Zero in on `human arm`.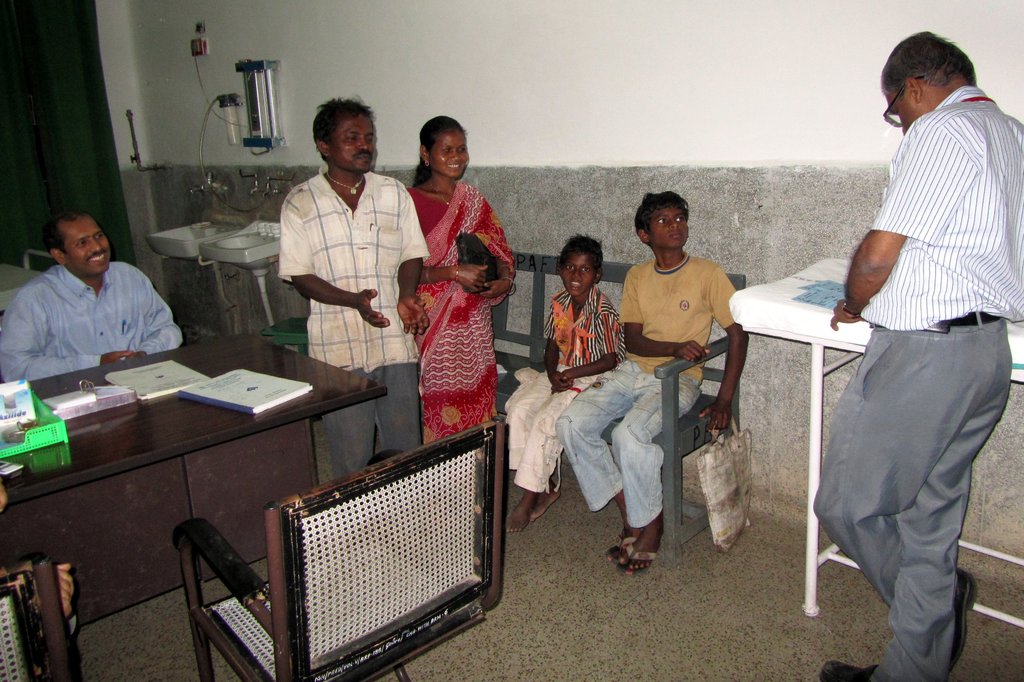
Zeroed in: x1=697, y1=272, x2=749, y2=432.
